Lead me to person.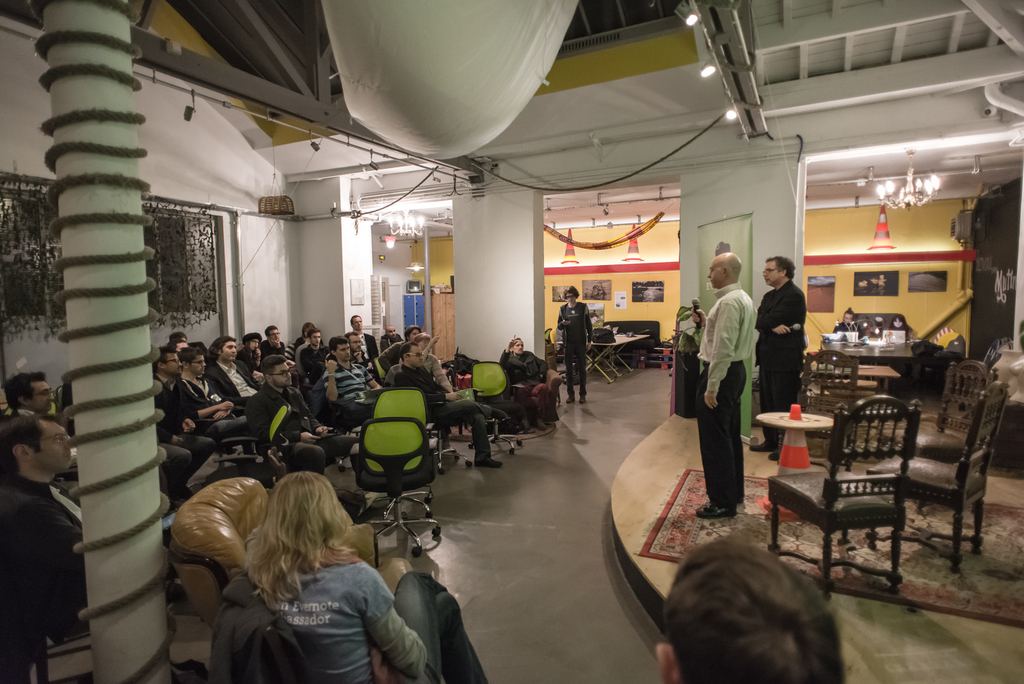
Lead to [642, 539, 851, 683].
